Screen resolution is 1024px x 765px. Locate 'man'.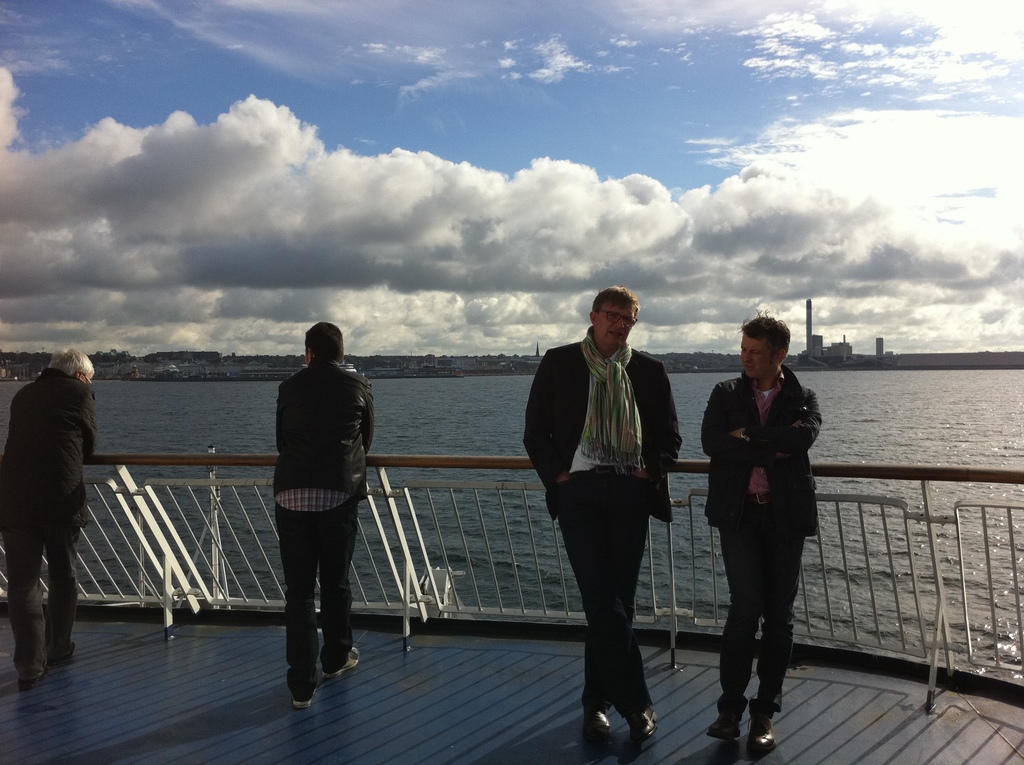
[x1=512, y1=279, x2=669, y2=750].
